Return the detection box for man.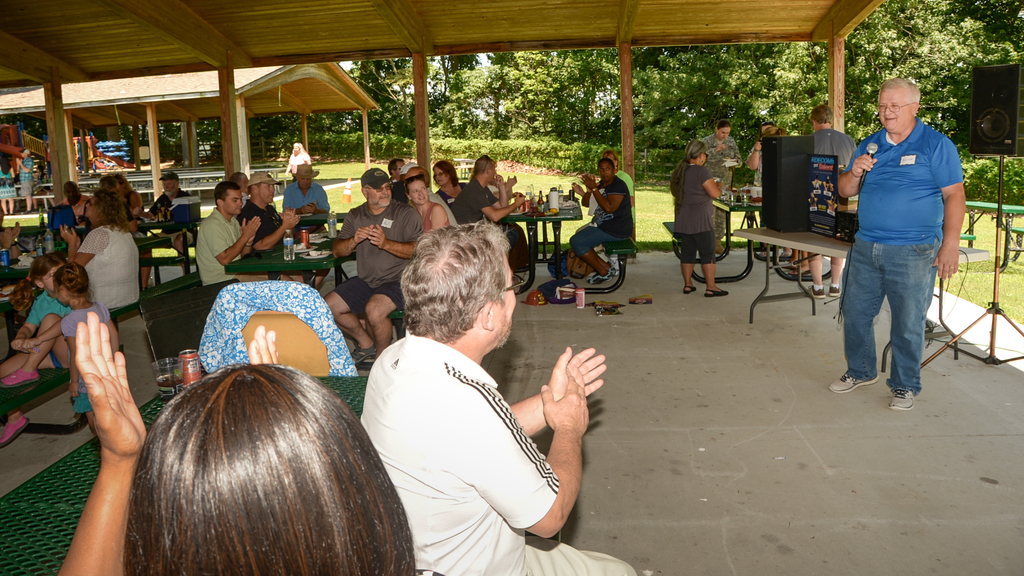
bbox(356, 220, 640, 575).
